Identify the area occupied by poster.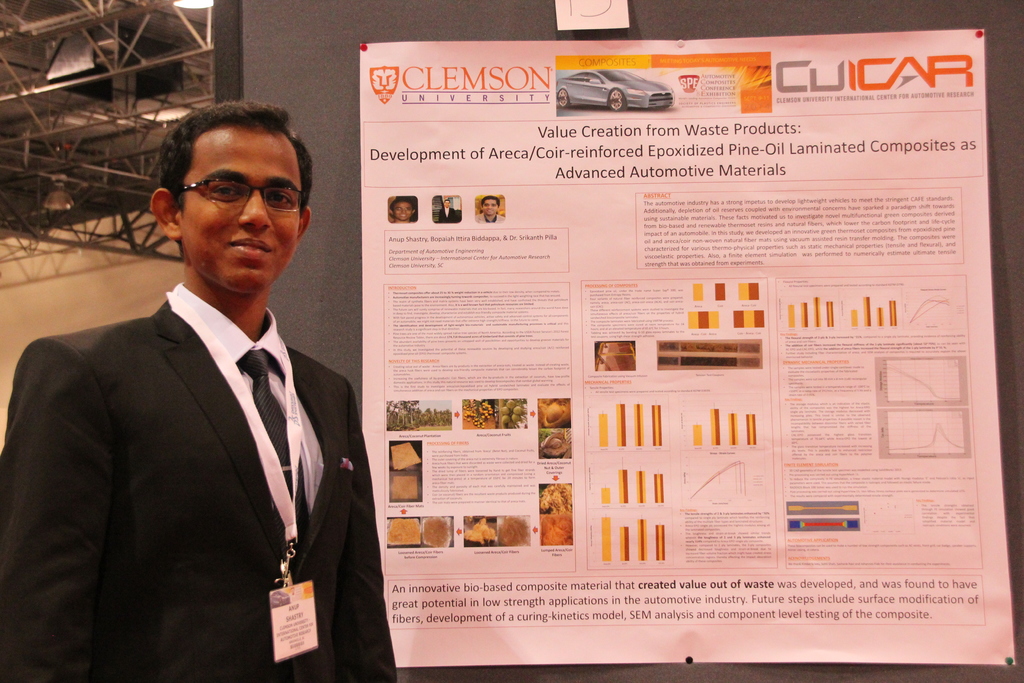
Area: rect(354, 38, 1016, 657).
